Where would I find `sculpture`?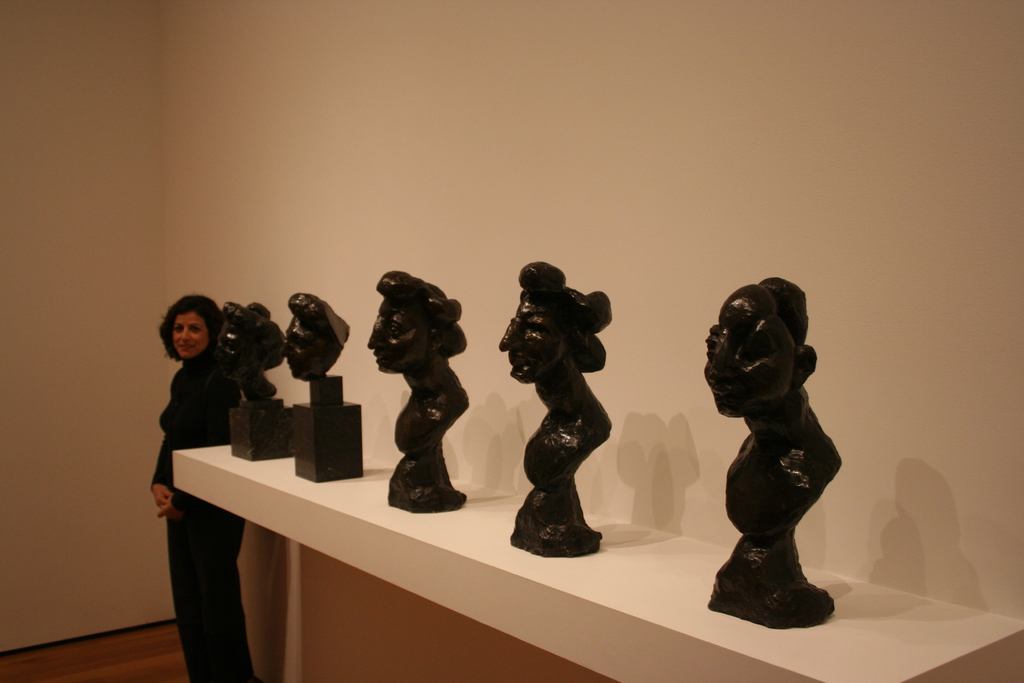
At [left=282, top=285, right=367, bottom=484].
